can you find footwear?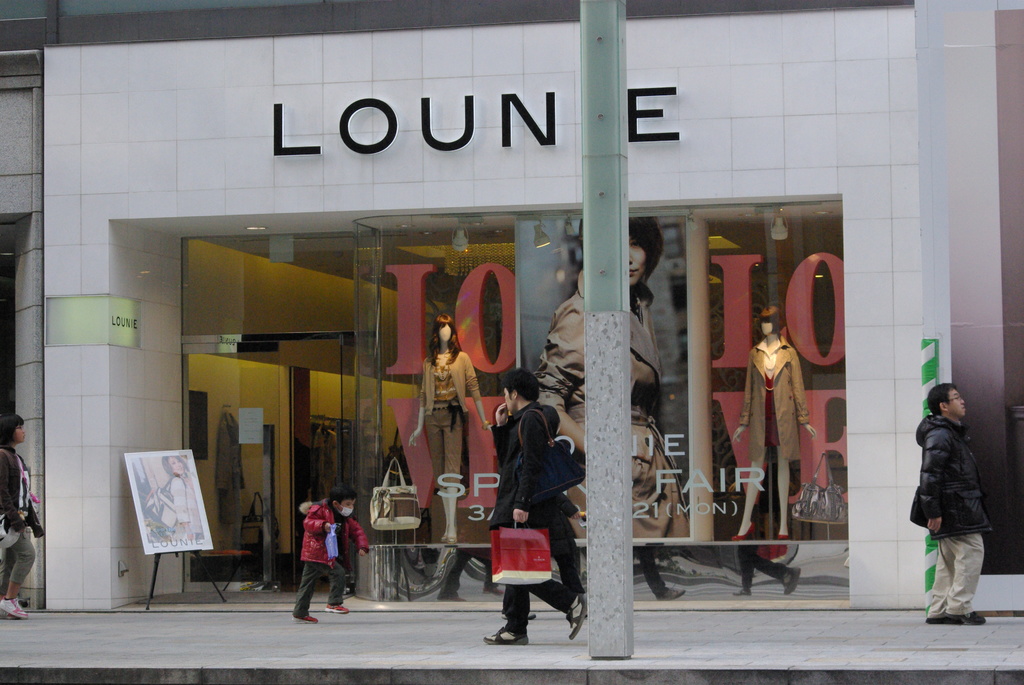
Yes, bounding box: bbox=[946, 607, 984, 627].
